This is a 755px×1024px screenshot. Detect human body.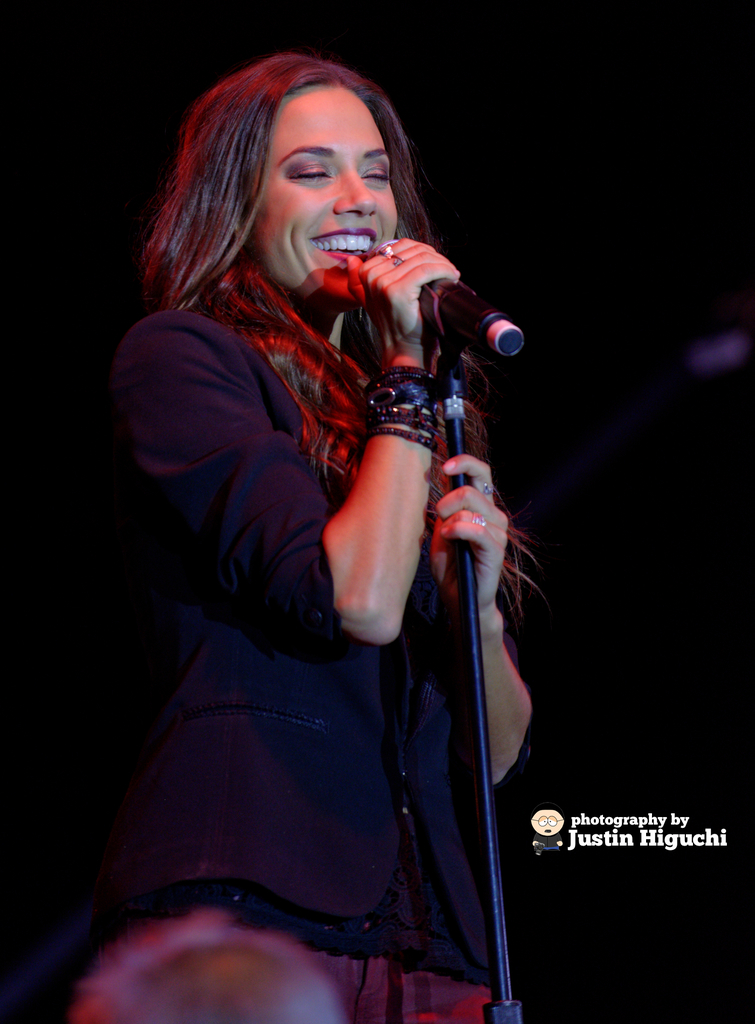
Rect(100, 81, 550, 1023).
